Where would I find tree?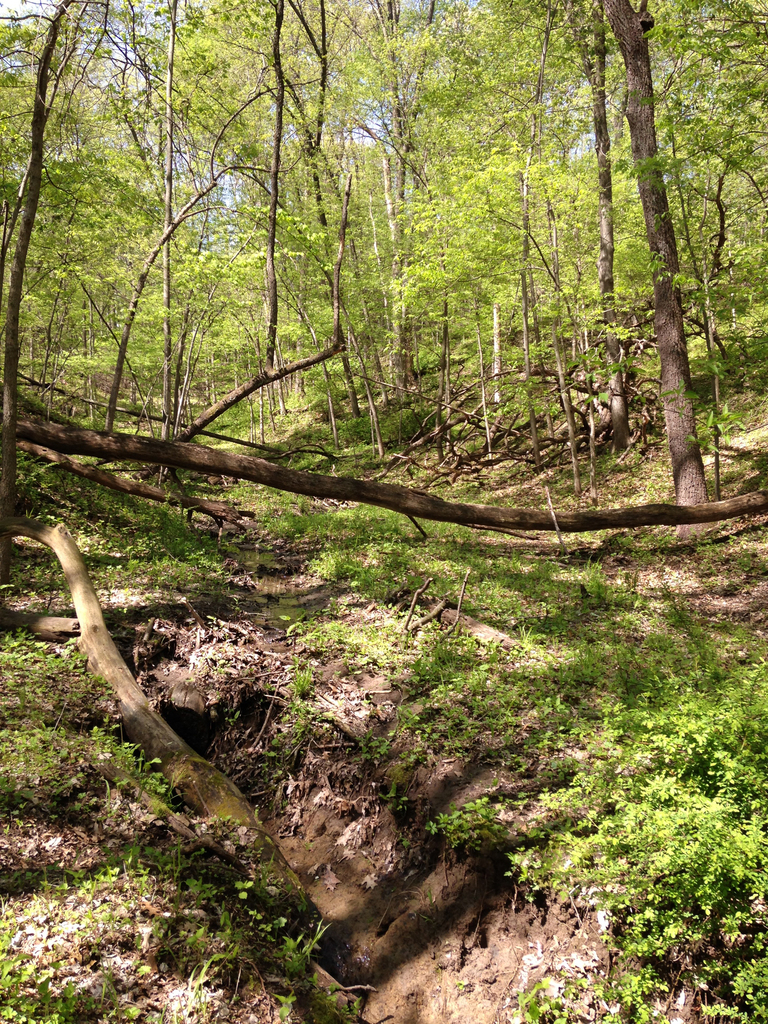
At pyautogui.locateOnScreen(133, 0, 350, 489).
